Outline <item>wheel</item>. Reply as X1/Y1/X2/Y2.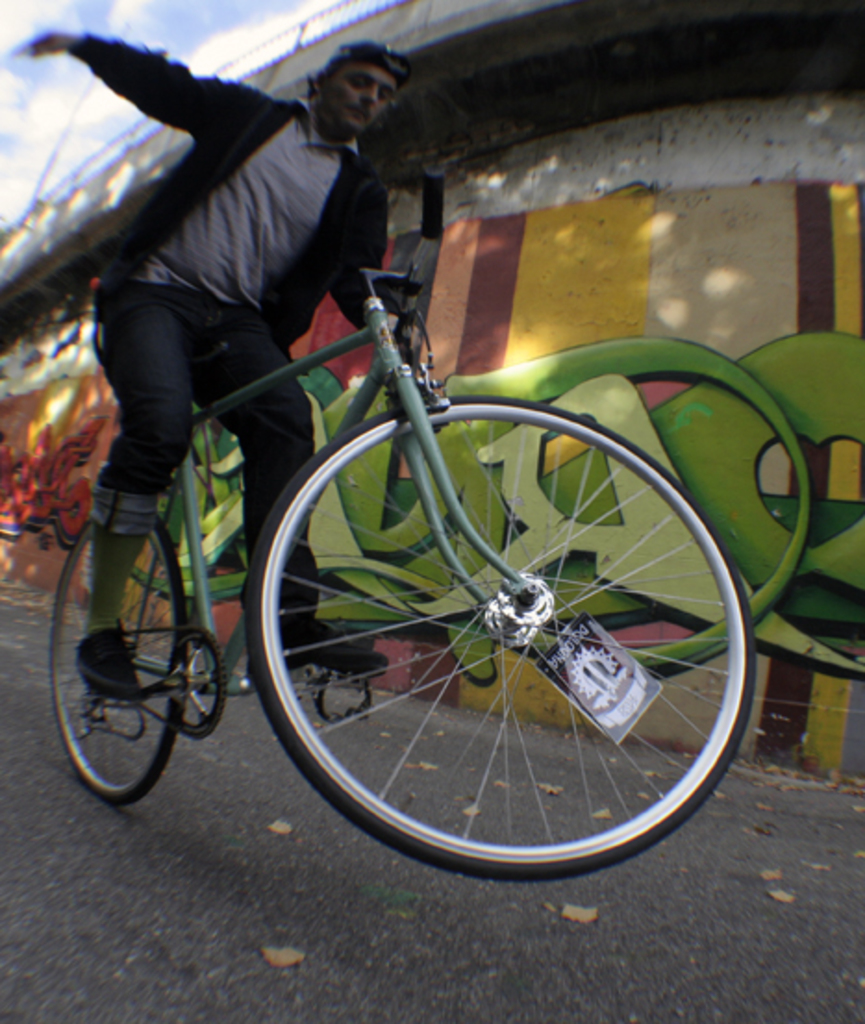
241/394/759/887.
